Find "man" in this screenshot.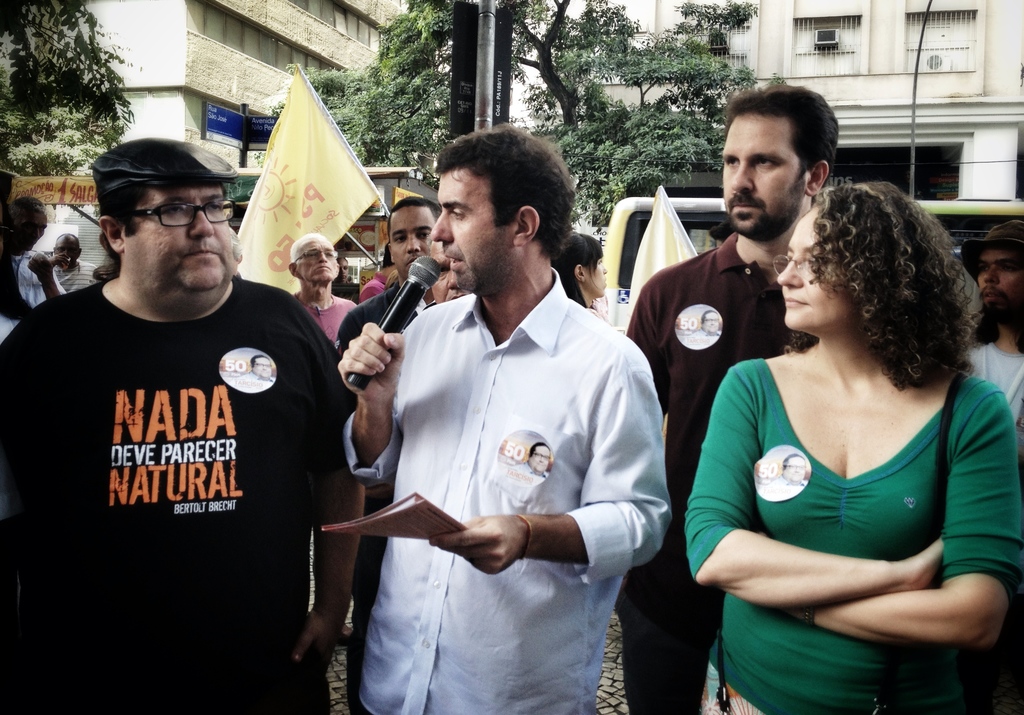
The bounding box for "man" is [10,113,355,690].
